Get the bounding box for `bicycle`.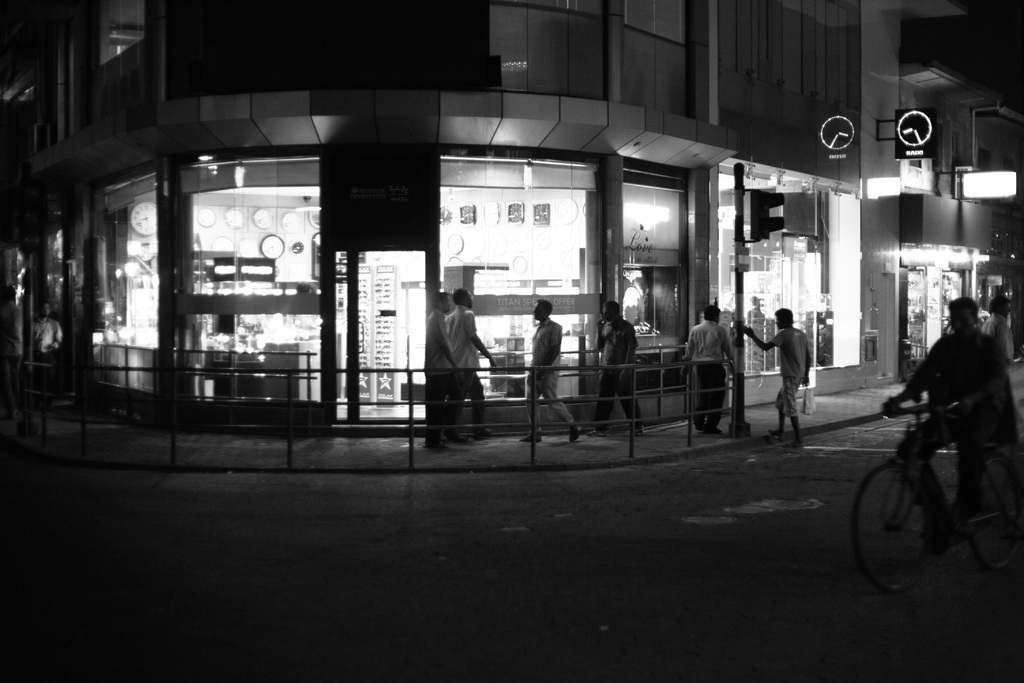
crop(860, 391, 1004, 577).
